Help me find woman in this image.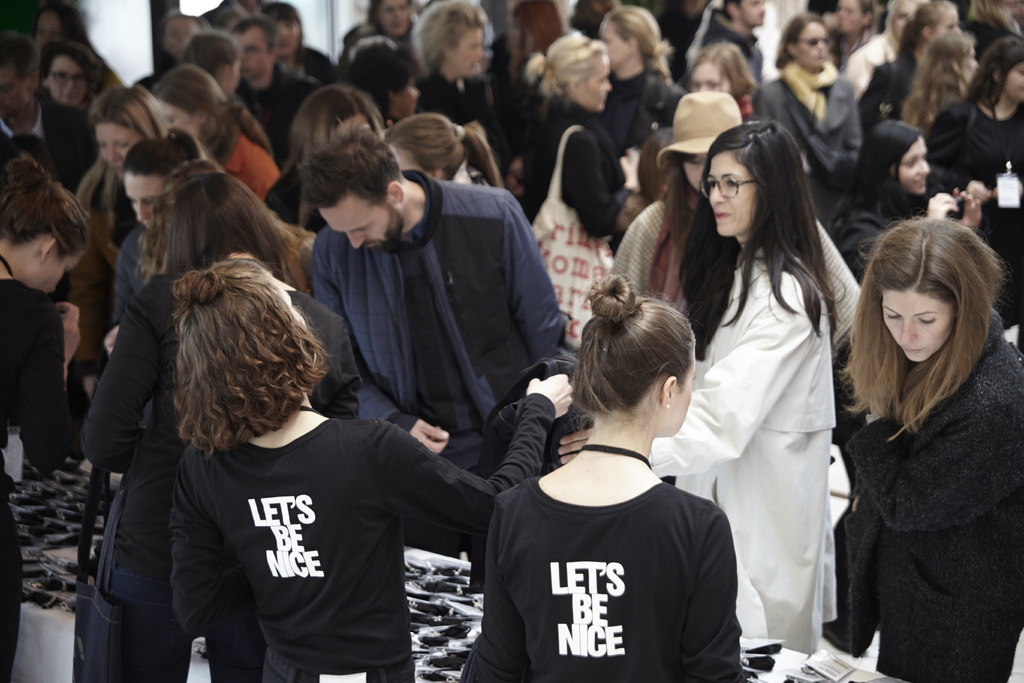
Found it: (337,0,420,49).
